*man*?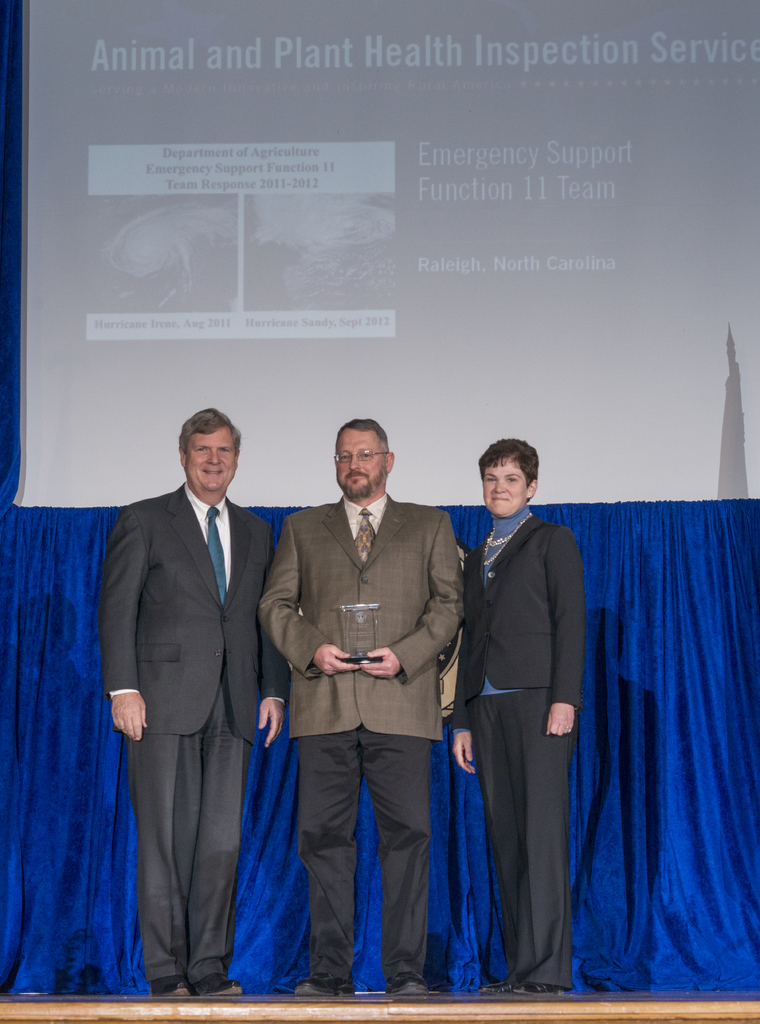
select_region(257, 436, 471, 988)
